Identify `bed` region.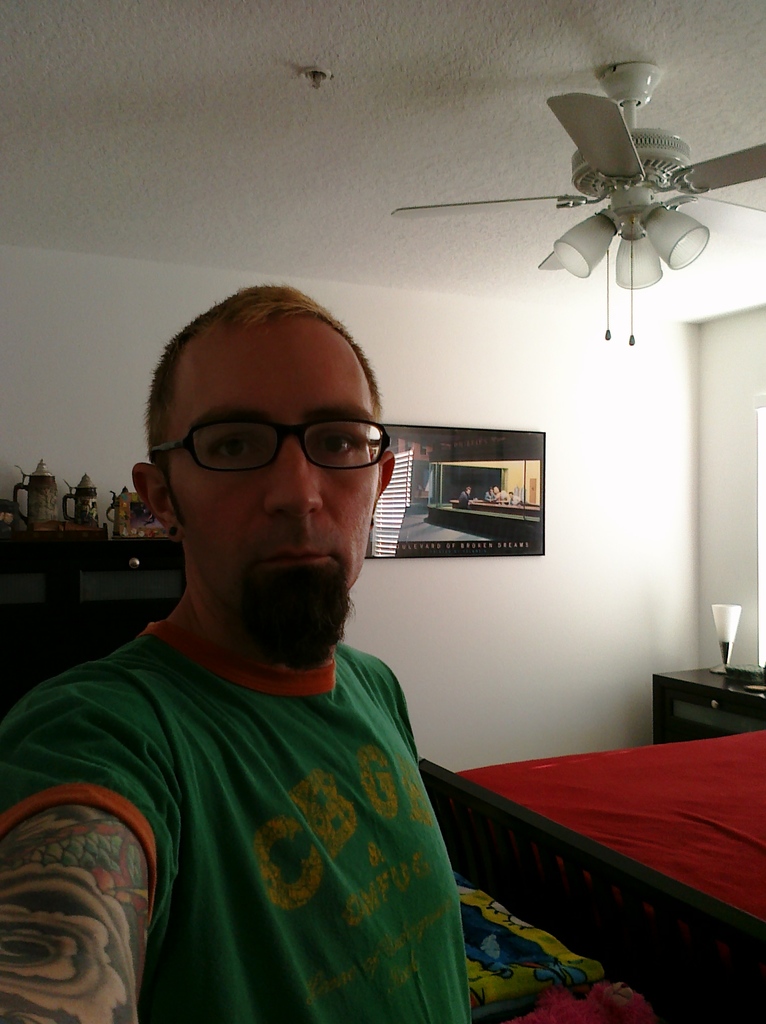
Region: left=414, top=716, right=765, bottom=1023.
